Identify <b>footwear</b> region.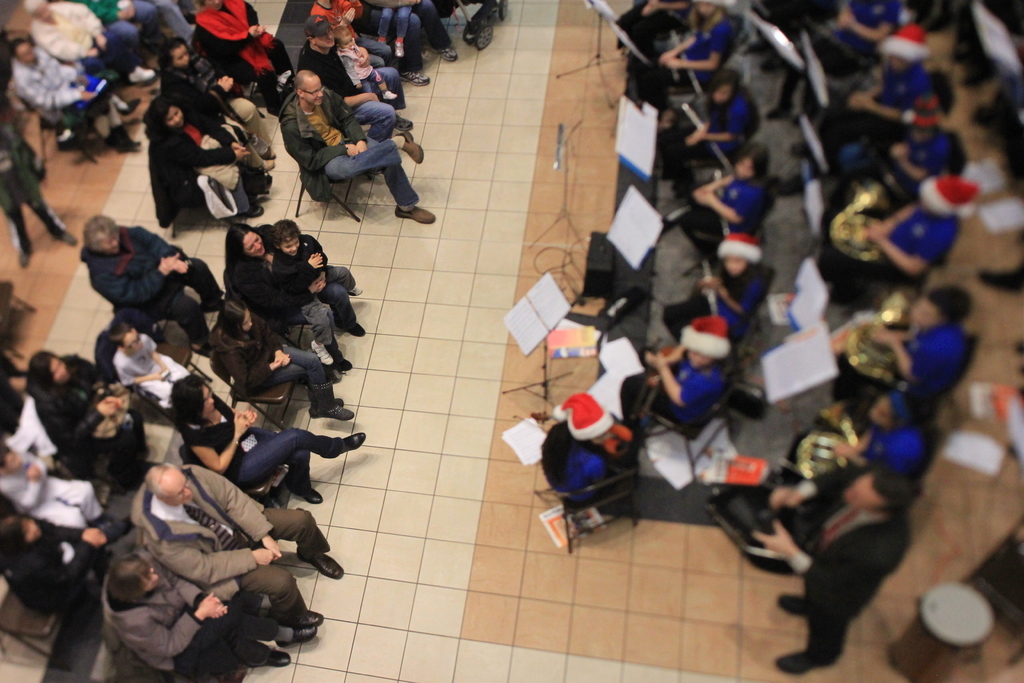
Region: 196:344:211:353.
